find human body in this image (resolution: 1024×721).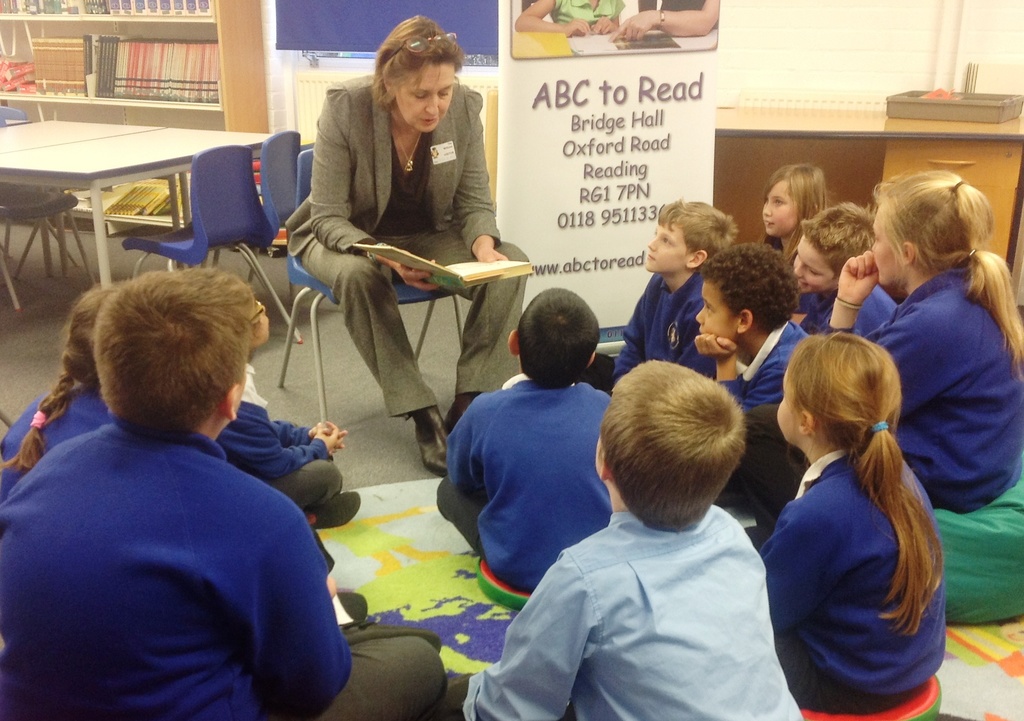
(left=758, top=162, right=824, bottom=250).
